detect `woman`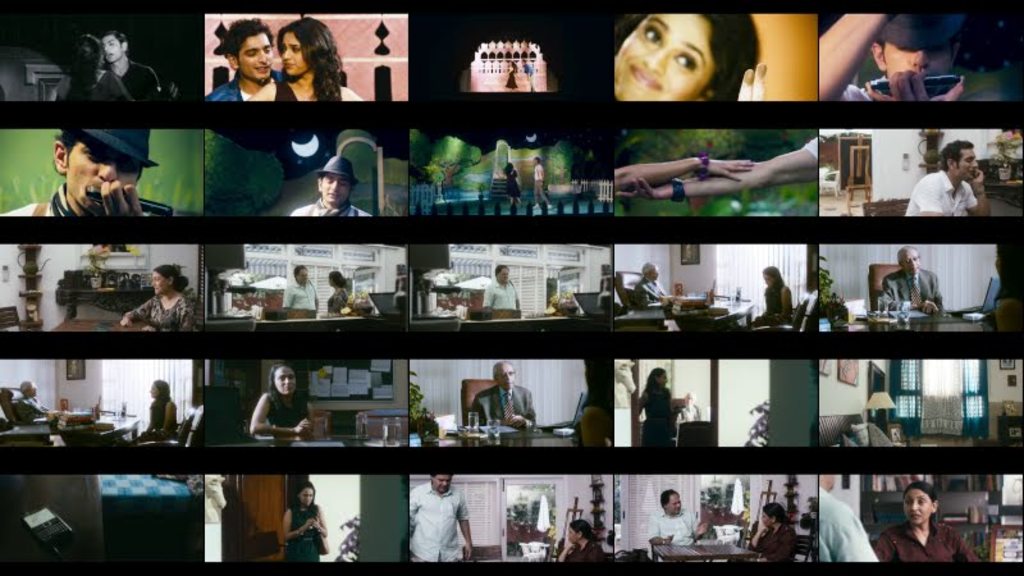
(134, 378, 180, 442)
